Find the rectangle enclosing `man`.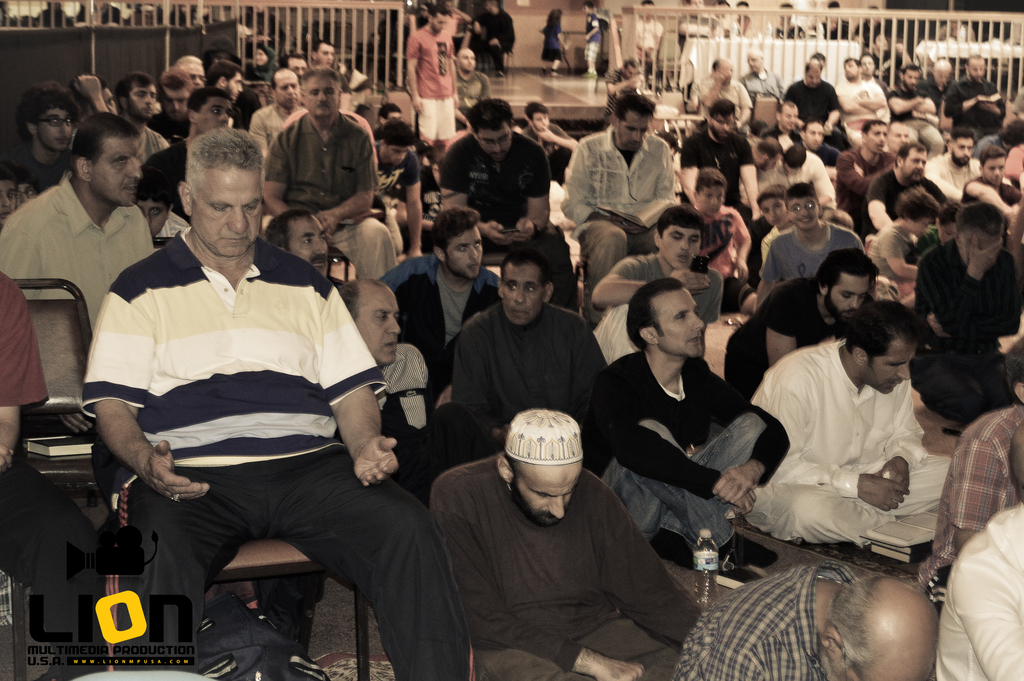
{"left": 140, "top": 90, "right": 234, "bottom": 224}.
